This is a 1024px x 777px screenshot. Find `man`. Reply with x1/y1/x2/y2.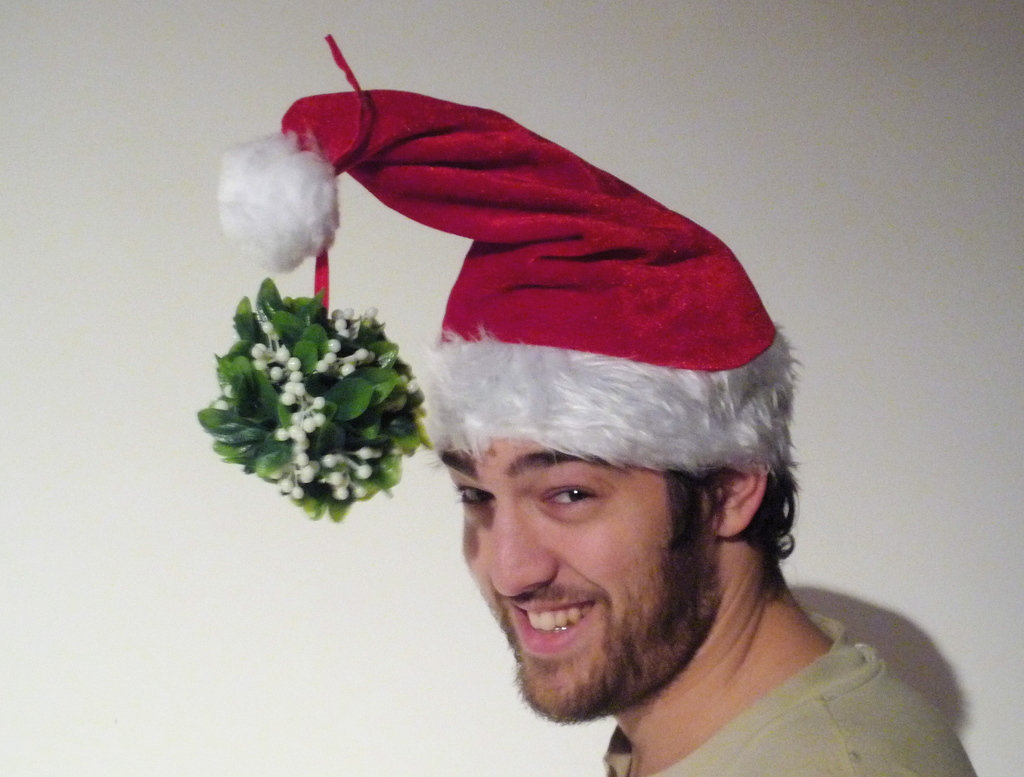
432/436/980/776.
